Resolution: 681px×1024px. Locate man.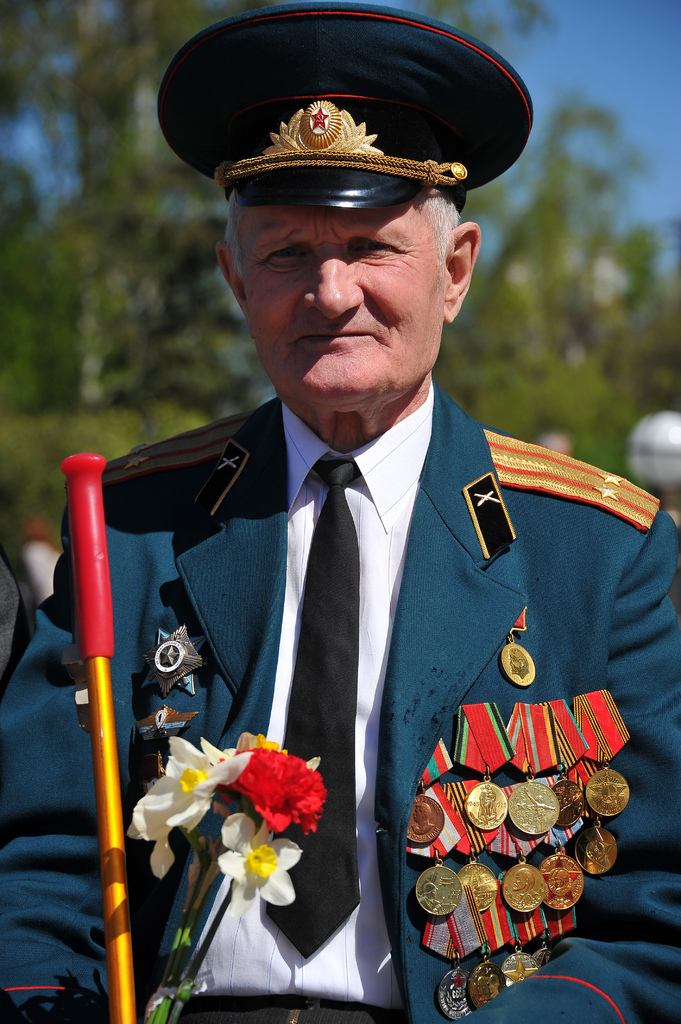
bbox(60, 26, 637, 996).
